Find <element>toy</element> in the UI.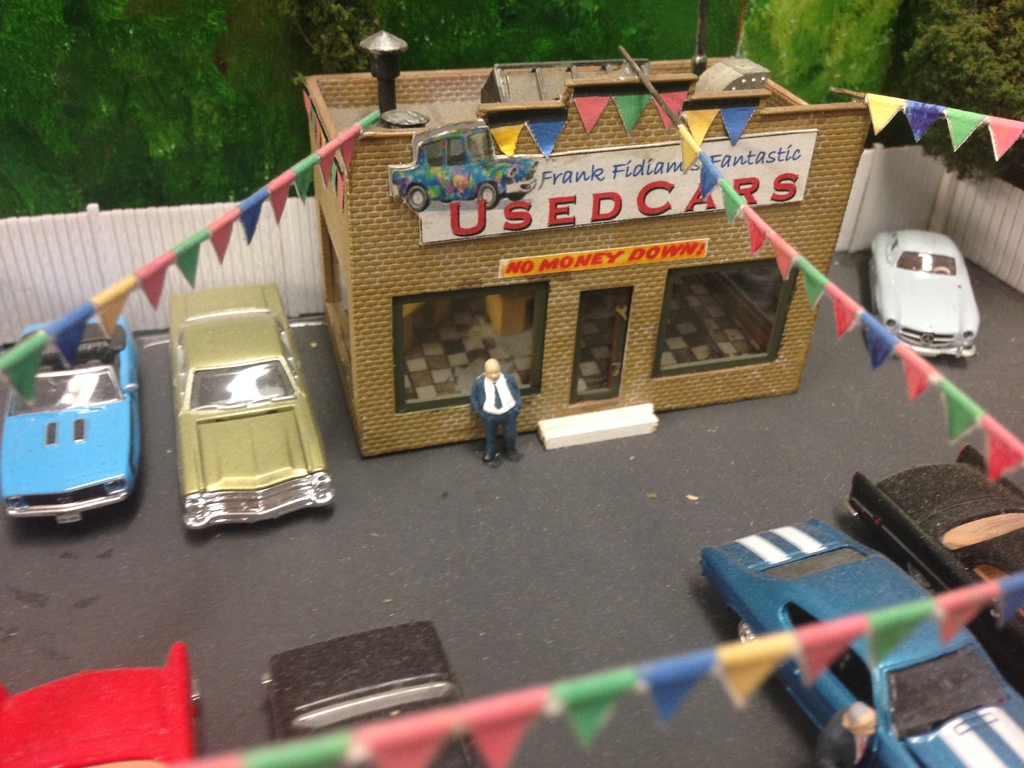
UI element at [x1=695, y1=516, x2=1023, y2=767].
